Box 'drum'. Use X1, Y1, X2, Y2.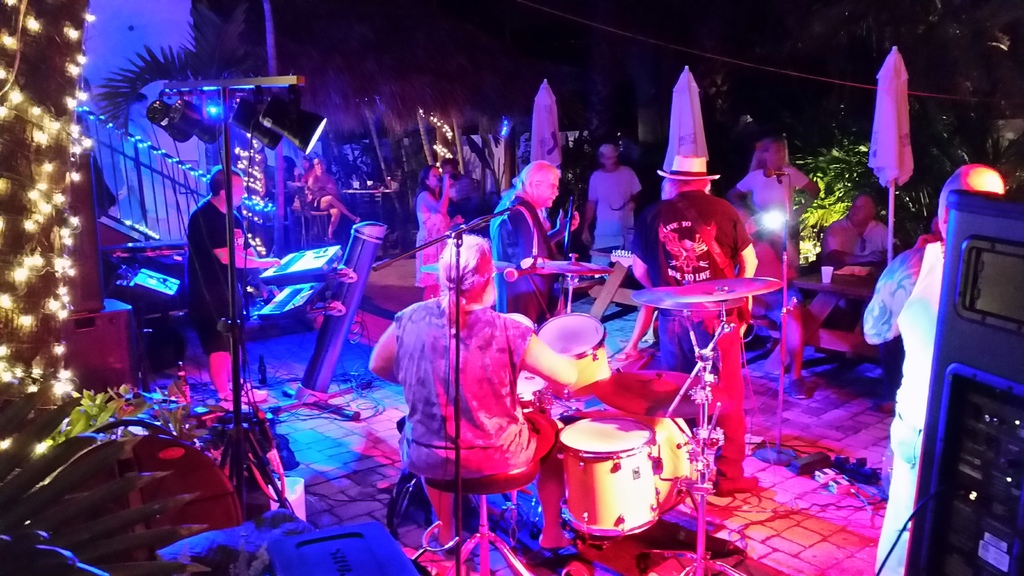
550, 413, 661, 538.
